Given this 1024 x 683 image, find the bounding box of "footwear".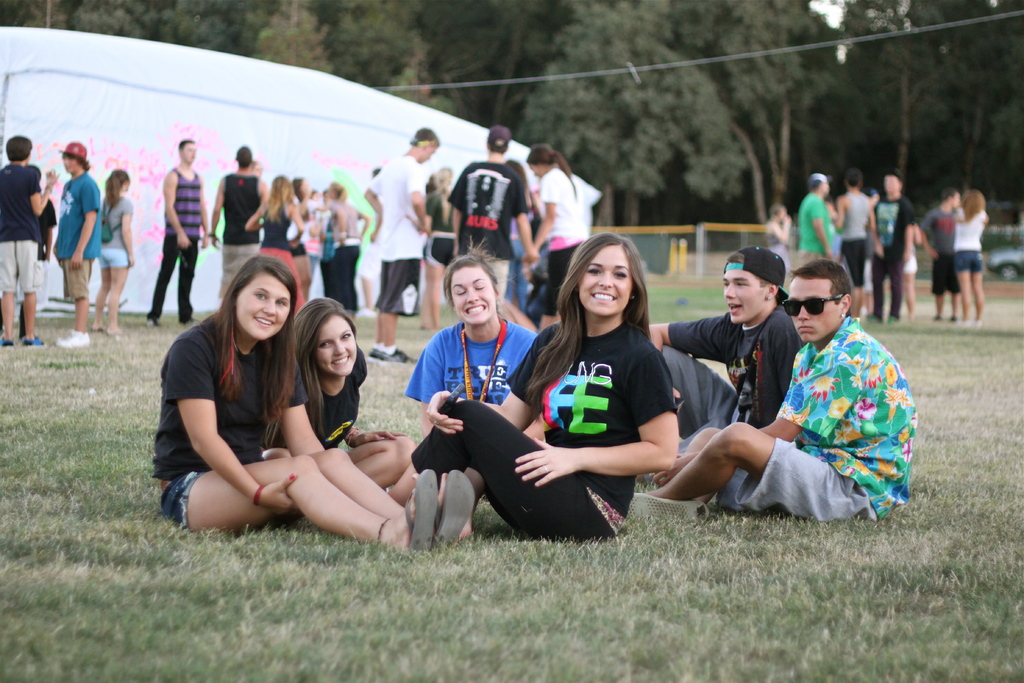
region(372, 347, 413, 366).
